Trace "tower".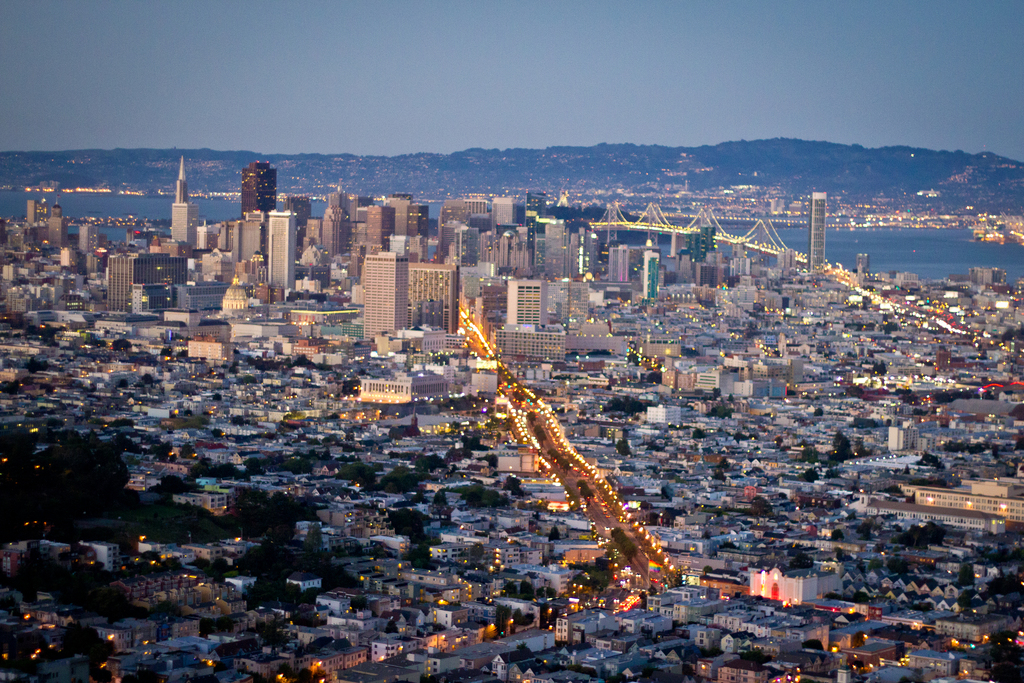
Traced to bbox=[572, 220, 593, 273].
